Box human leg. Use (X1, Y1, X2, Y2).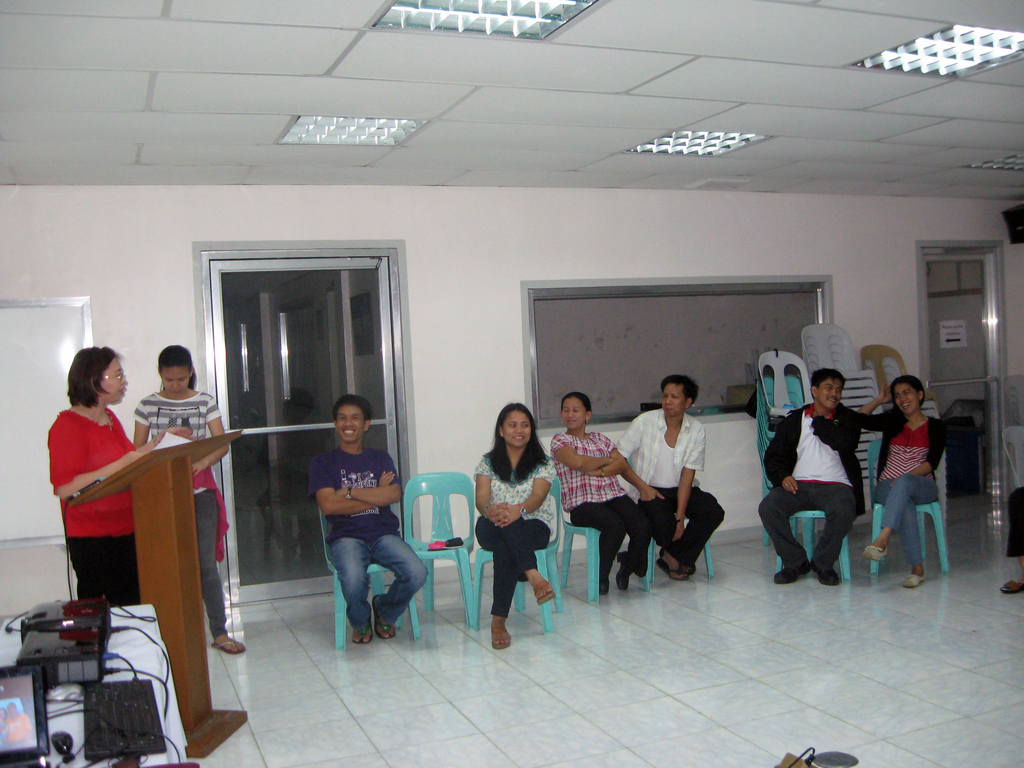
(809, 479, 863, 588).
